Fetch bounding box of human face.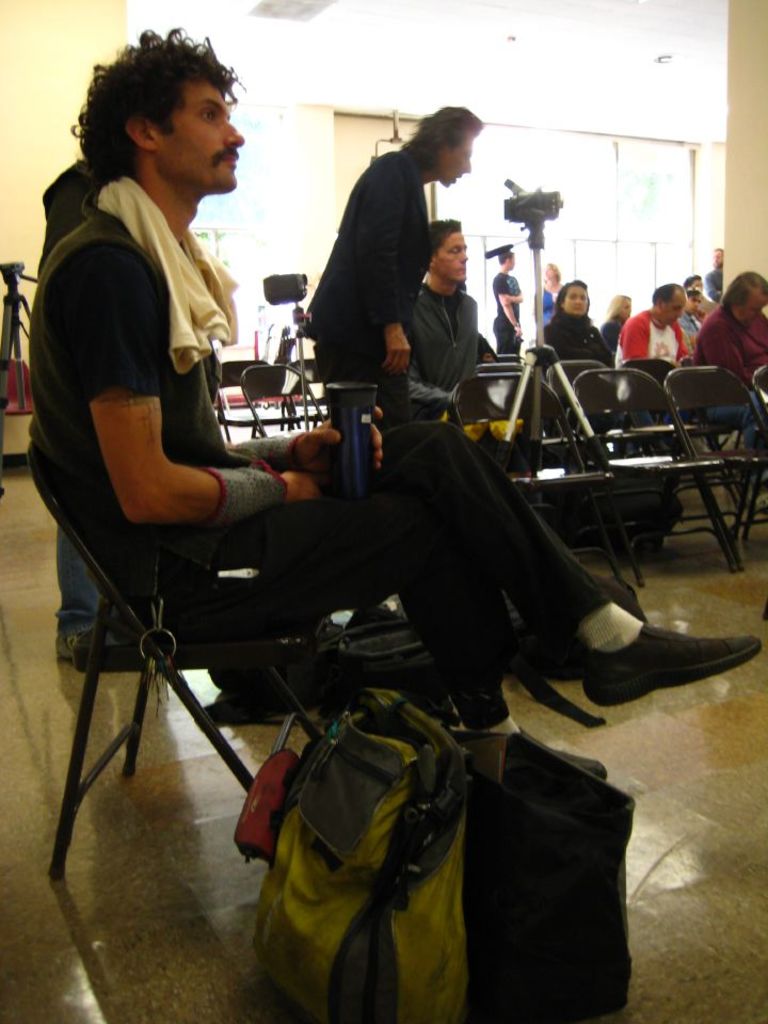
Bbox: [x1=745, y1=298, x2=767, y2=319].
